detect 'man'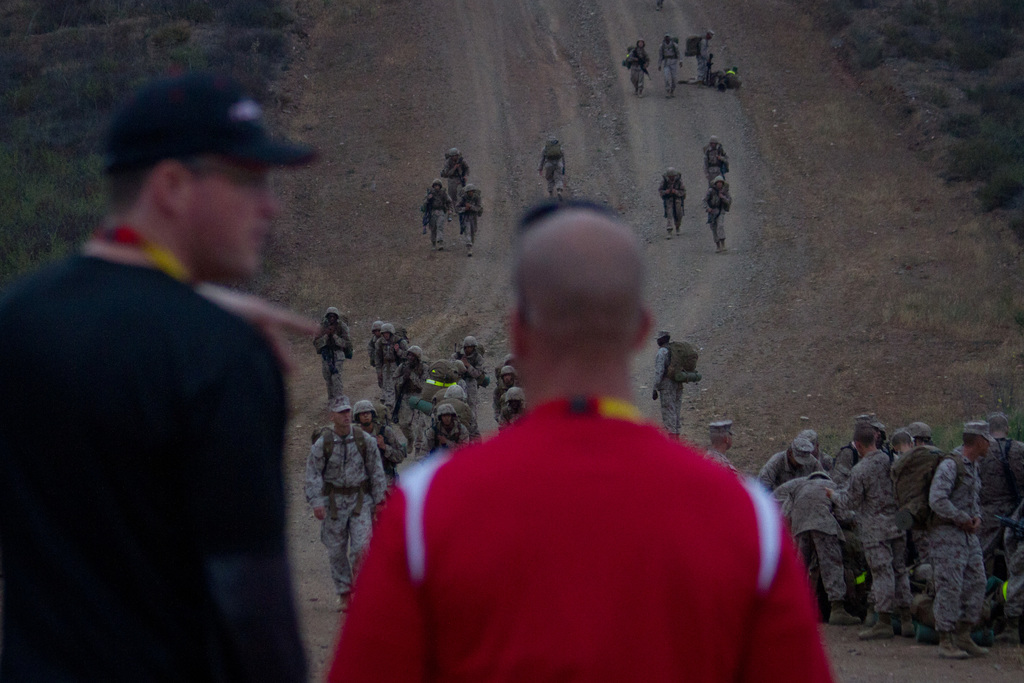
Rect(435, 149, 470, 197)
